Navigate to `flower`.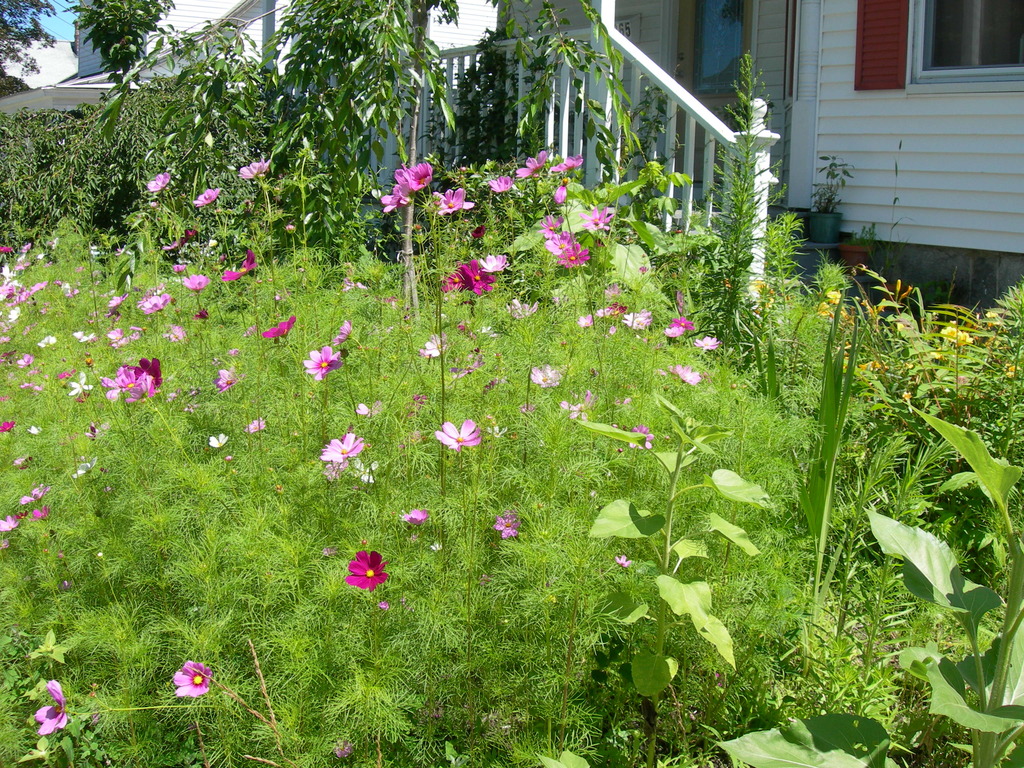
Navigation target: select_region(355, 399, 381, 421).
